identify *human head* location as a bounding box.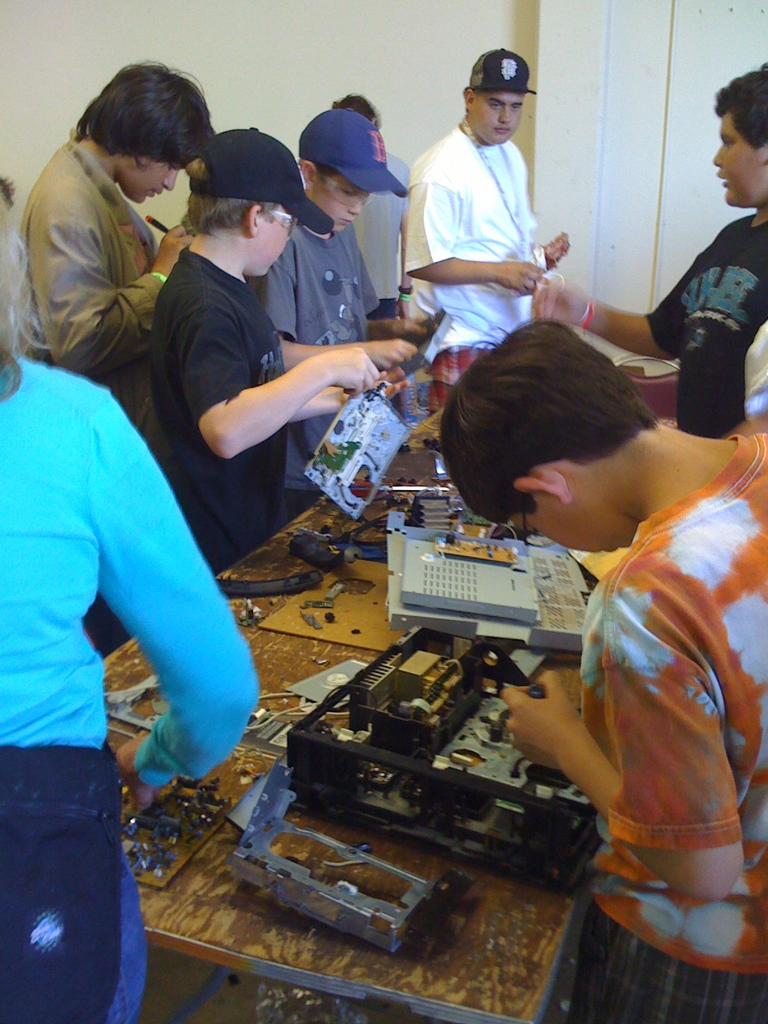
x1=463 y1=54 x2=532 y2=148.
